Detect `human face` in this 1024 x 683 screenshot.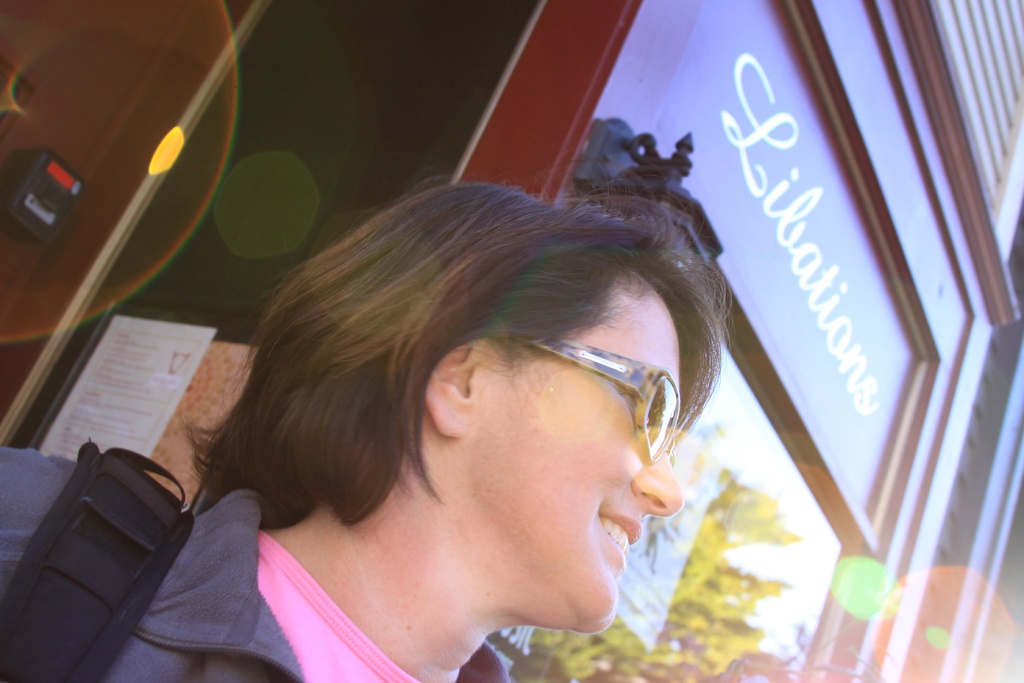
Detection: [x1=471, y1=283, x2=684, y2=636].
